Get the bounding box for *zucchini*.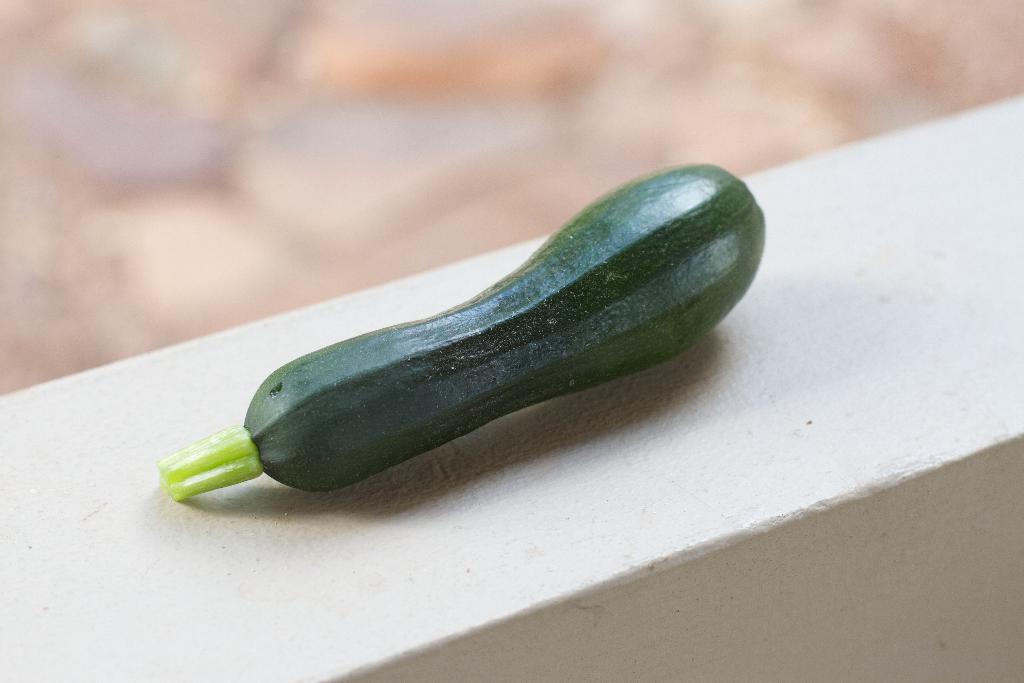
Rect(159, 147, 778, 506).
